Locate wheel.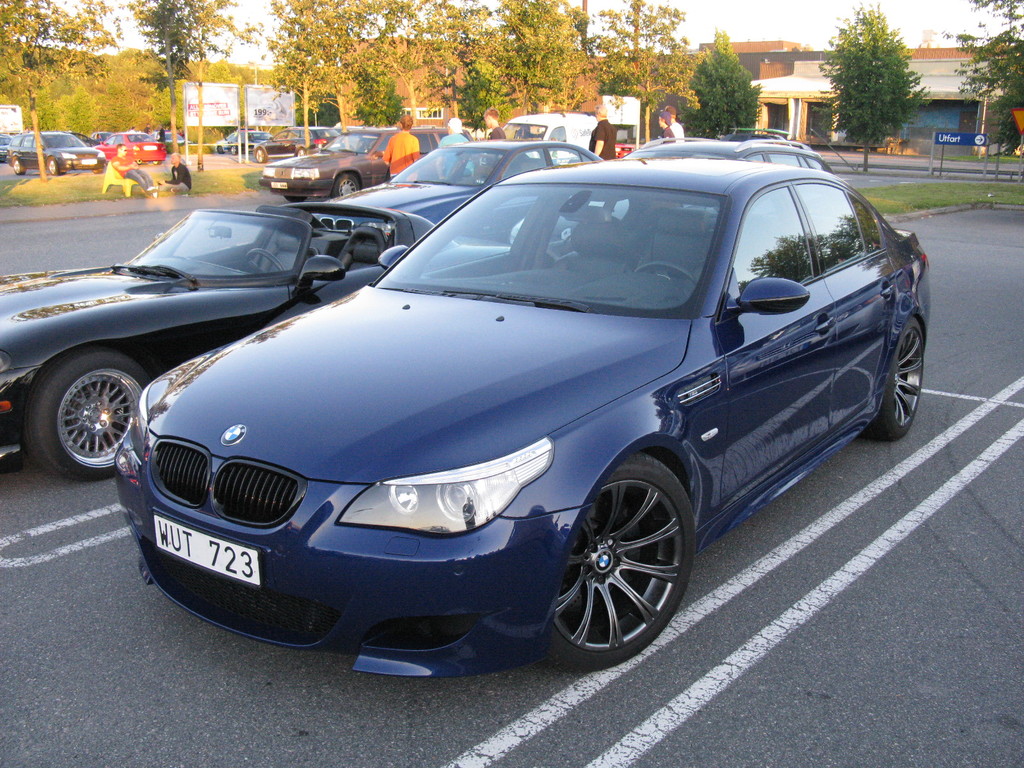
Bounding box: <box>47,161,59,172</box>.
